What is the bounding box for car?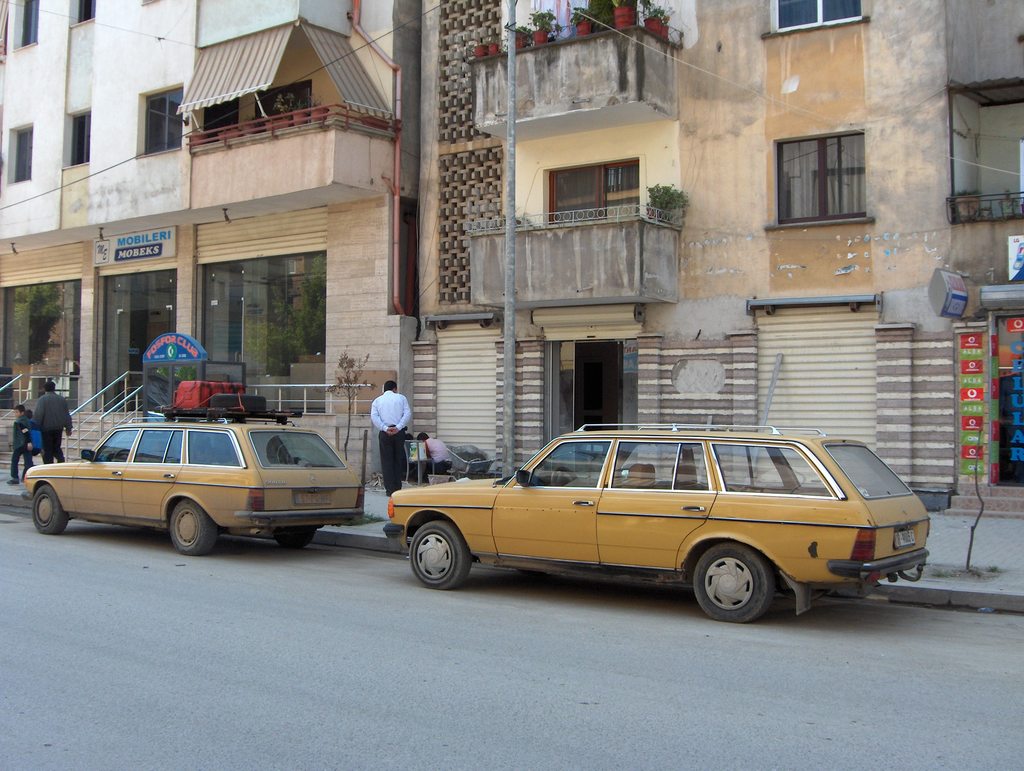
region(382, 421, 931, 631).
